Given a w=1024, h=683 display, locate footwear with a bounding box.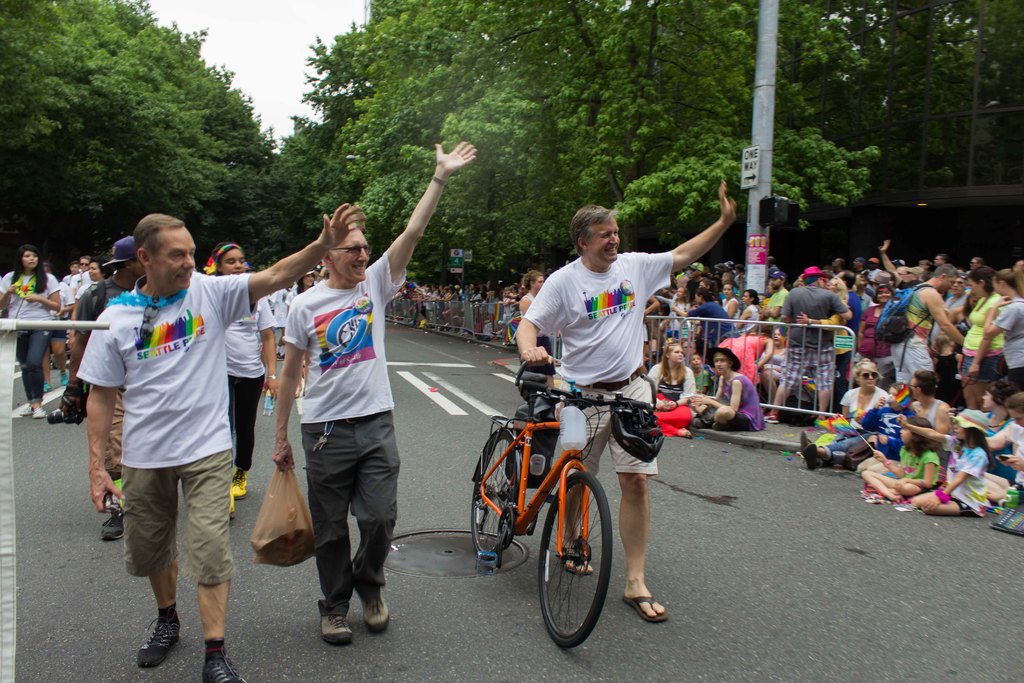
Located: pyautogui.locateOnScreen(230, 466, 252, 501).
